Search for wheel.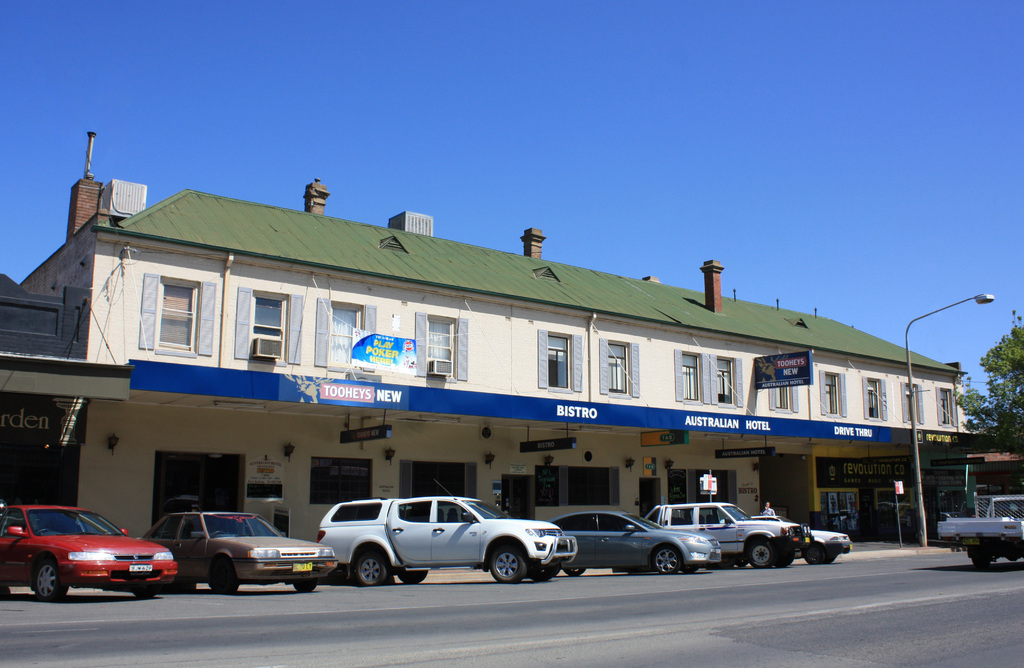
Found at <region>291, 581, 316, 594</region>.
